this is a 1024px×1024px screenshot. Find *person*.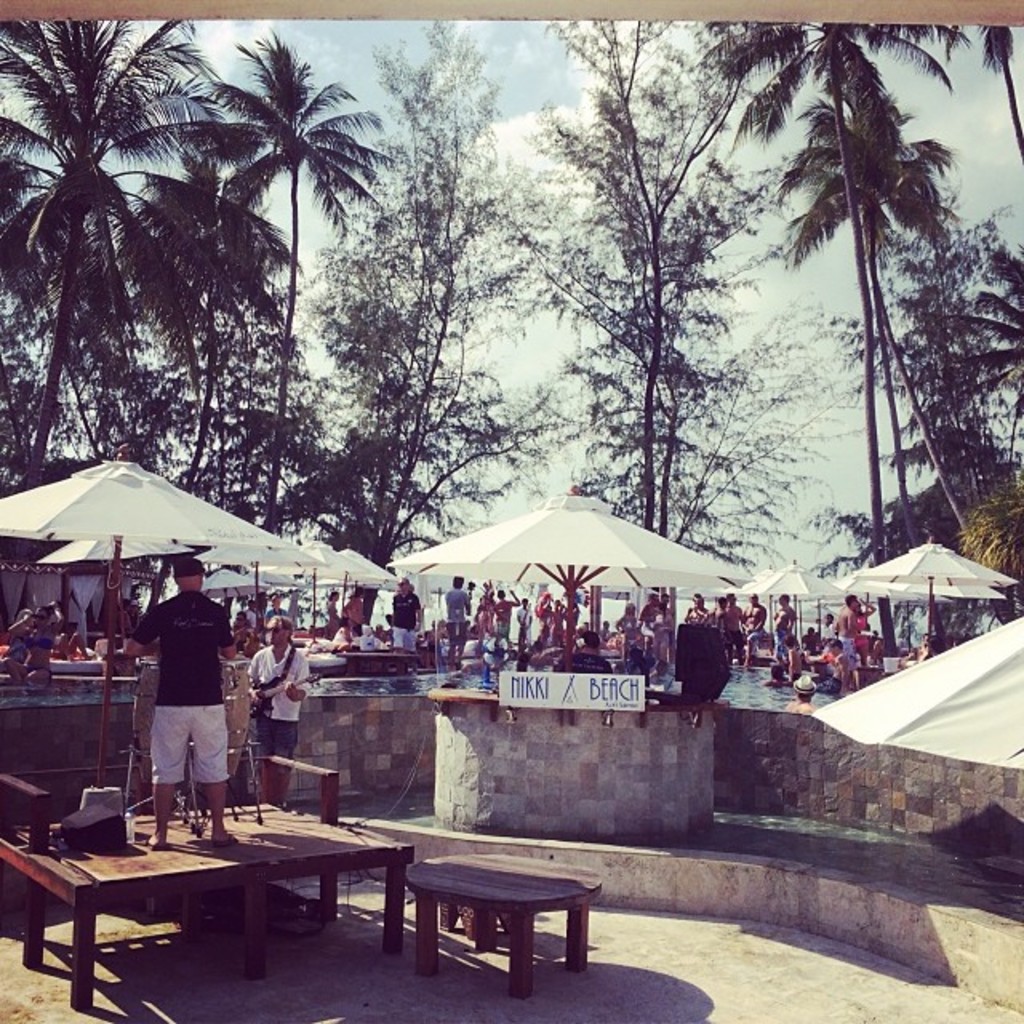
Bounding box: bbox=(325, 590, 339, 635).
